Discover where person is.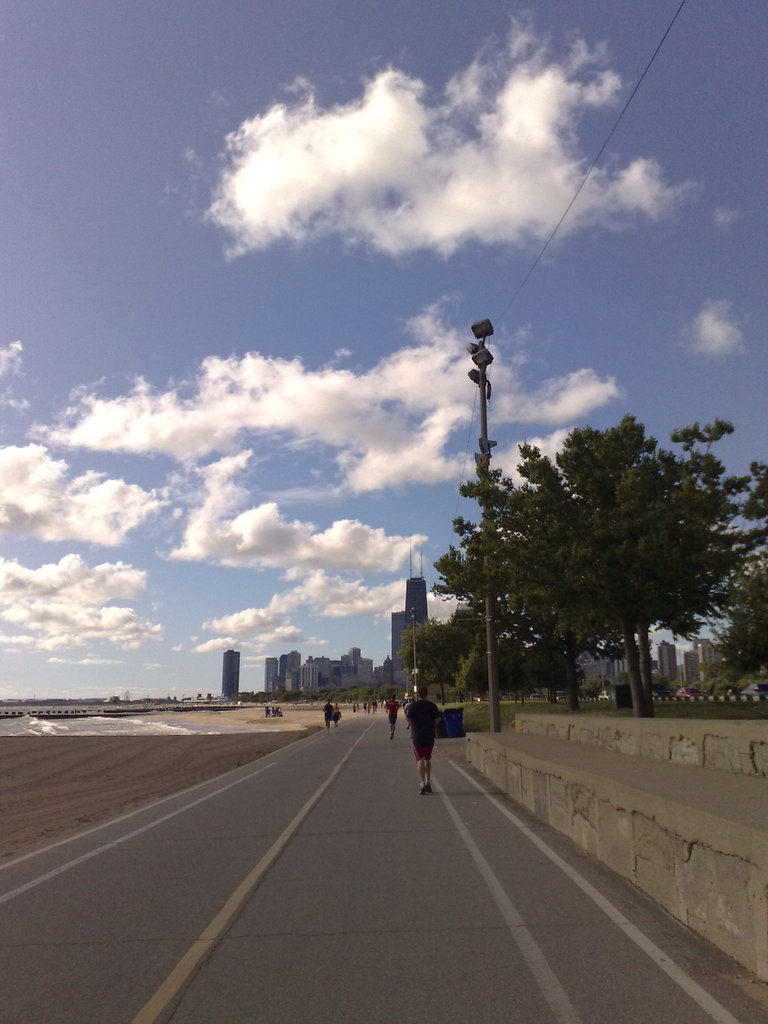
Discovered at <box>352,700,355,714</box>.
